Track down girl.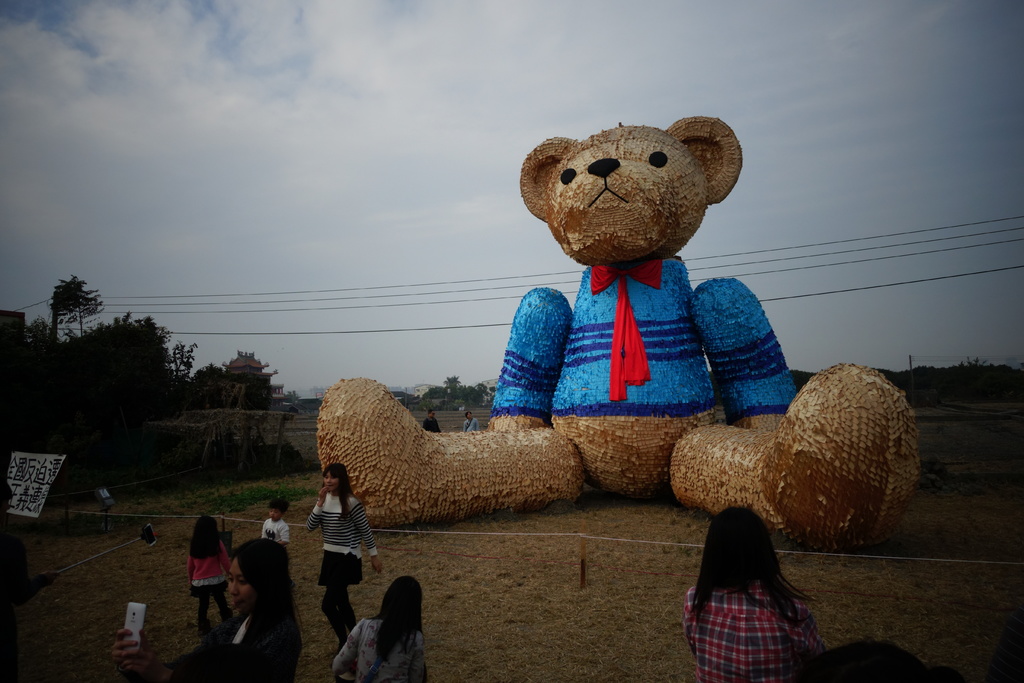
Tracked to bbox(186, 514, 232, 642).
